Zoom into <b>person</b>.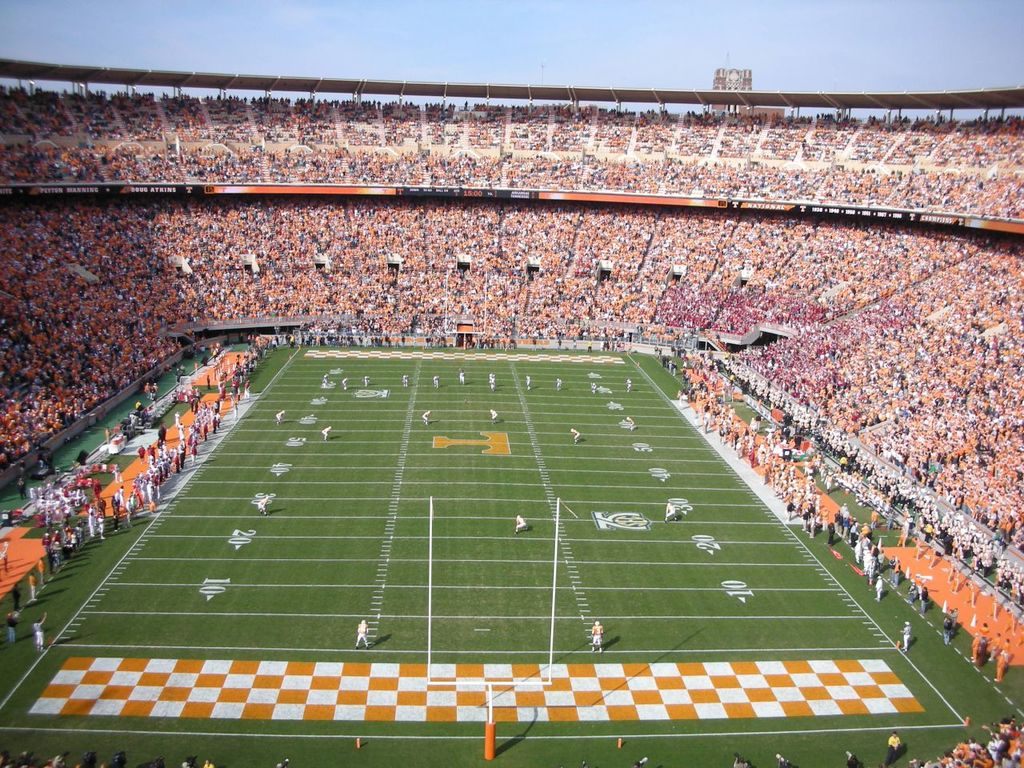
Zoom target: crop(588, 613, 607, 650).
